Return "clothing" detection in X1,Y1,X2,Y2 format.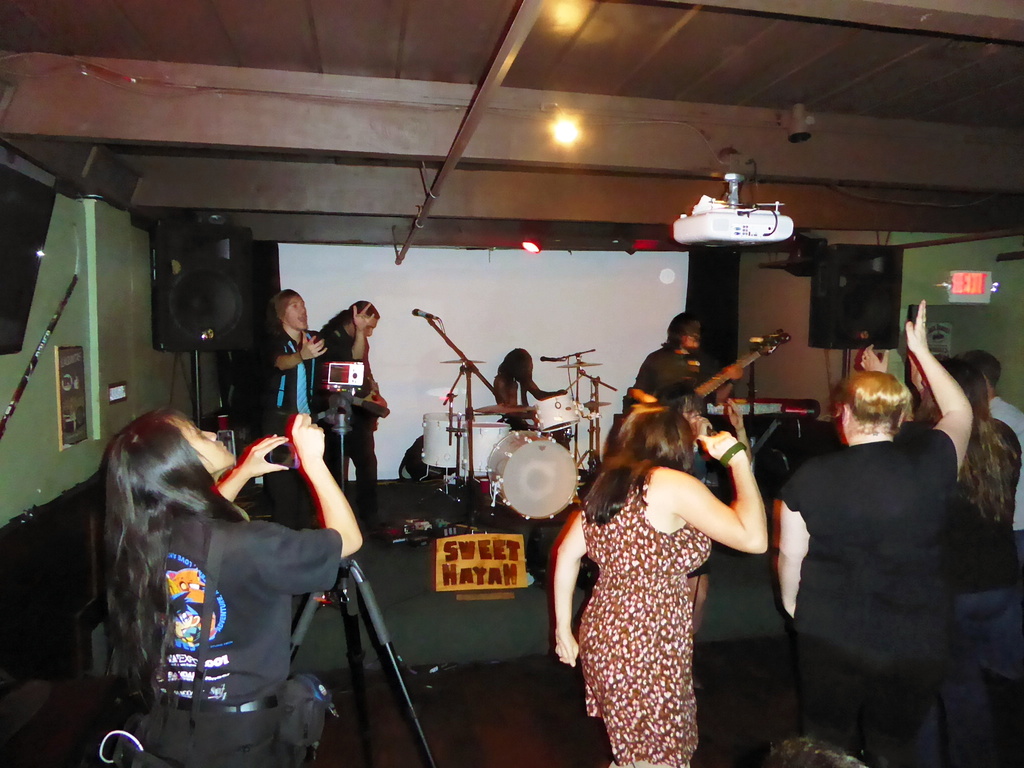
104,514,342,767.
